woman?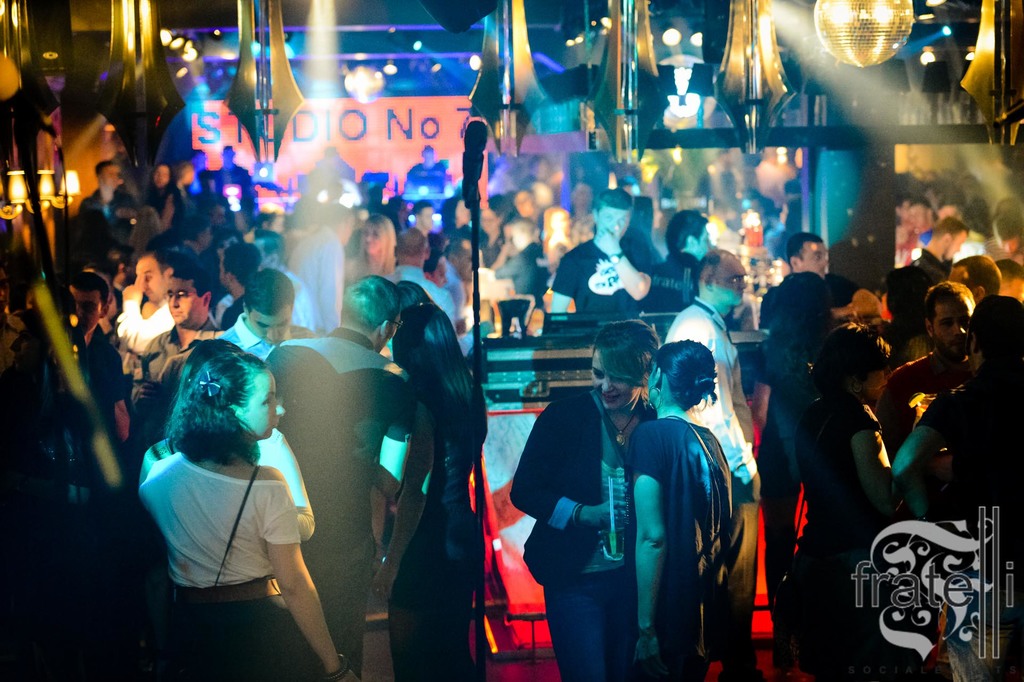
bbox=(513, 317, 658, 681)
